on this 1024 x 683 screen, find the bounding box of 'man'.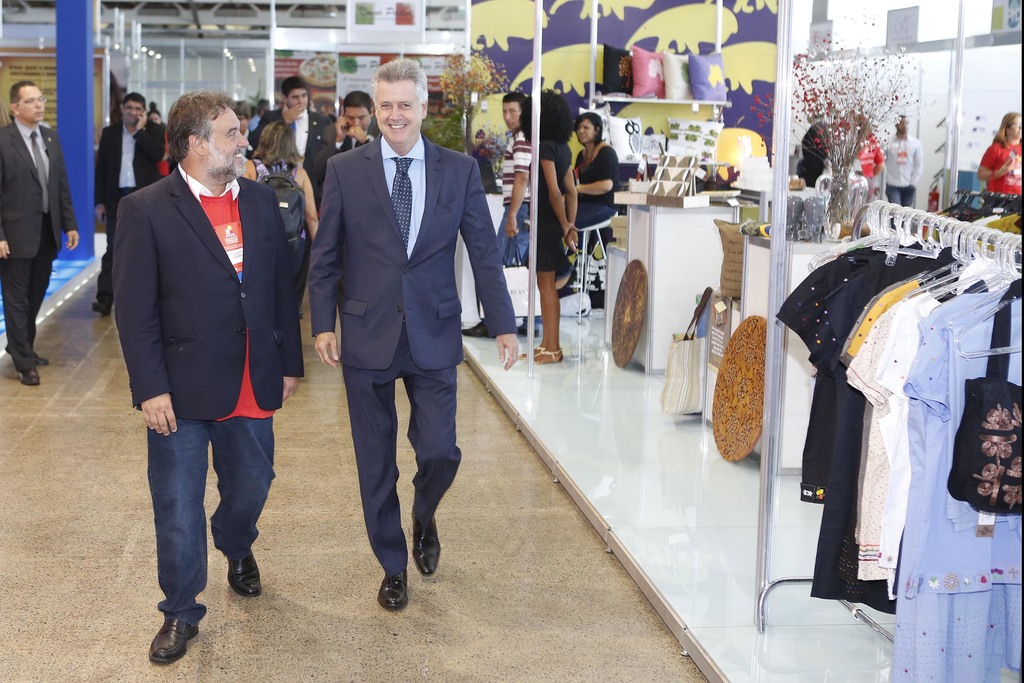
Bounding box: box(319, 91, 377, 165).
